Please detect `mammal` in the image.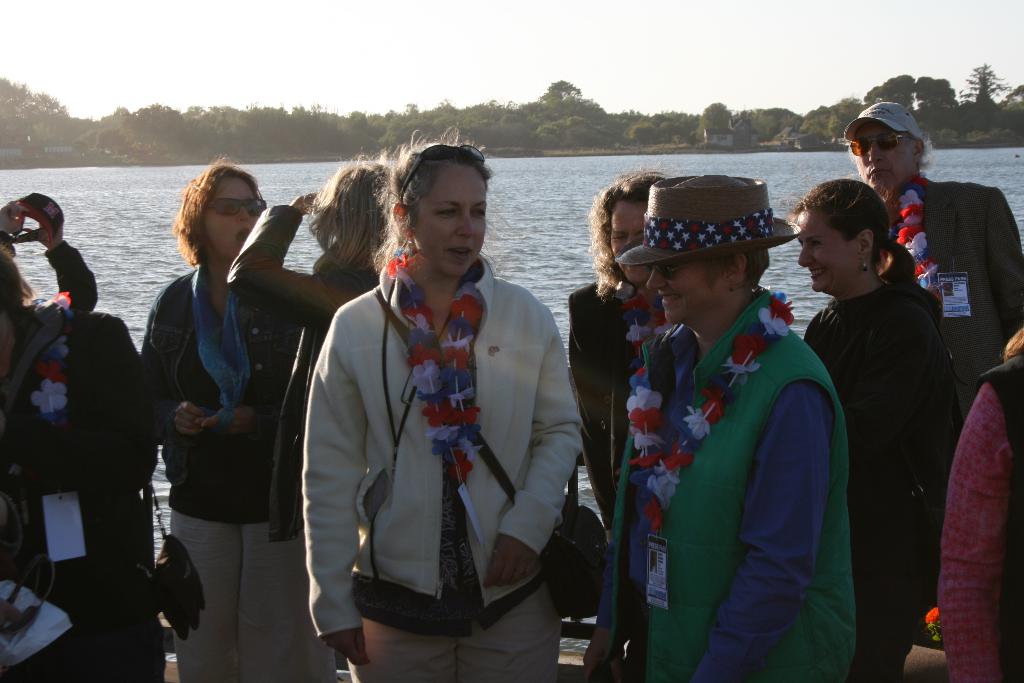
region(937, 318, 1023, 682).
